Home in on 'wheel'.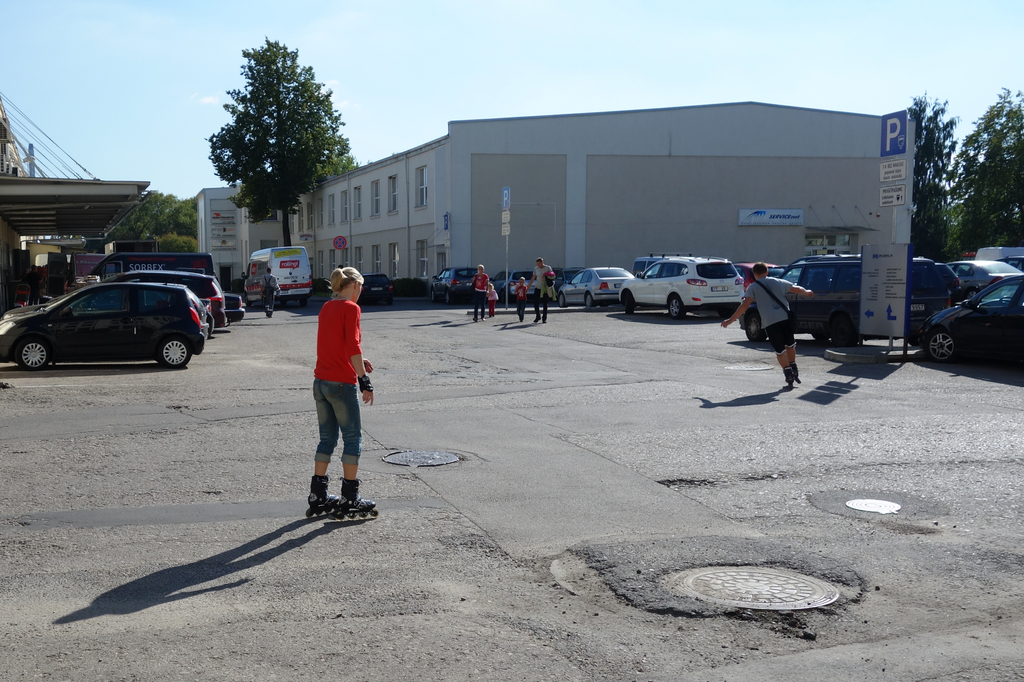
Homed in at box=[584, 293, 594, 304].
